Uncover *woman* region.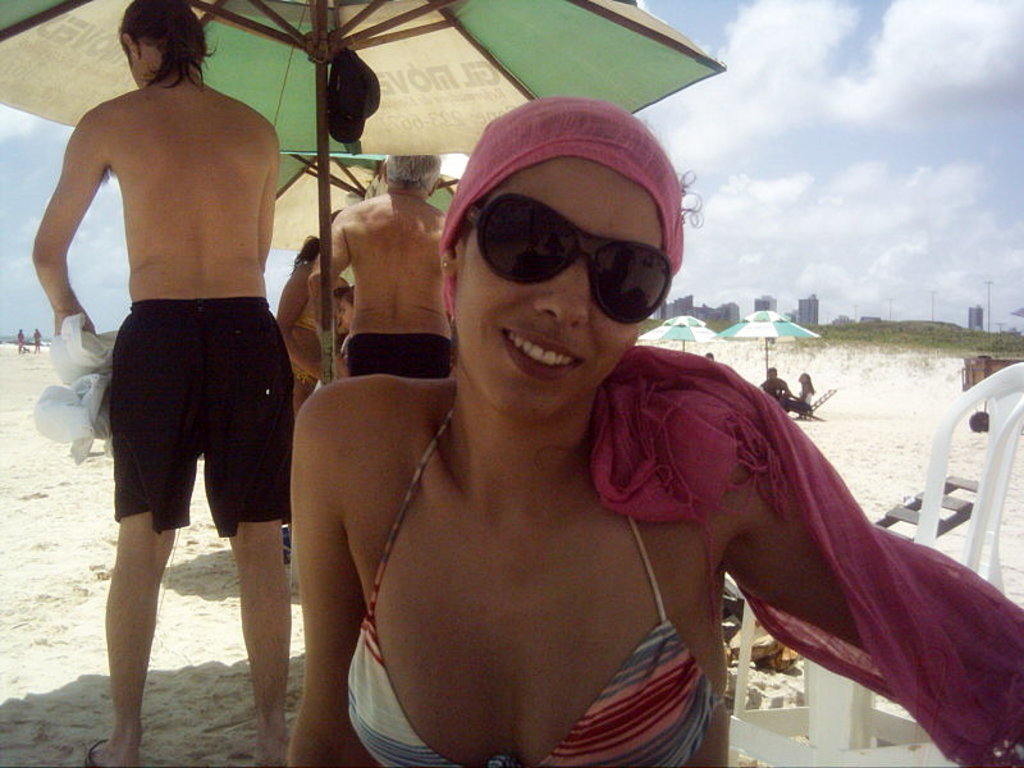
Uncovered: (278, 86, 1021, 767).
